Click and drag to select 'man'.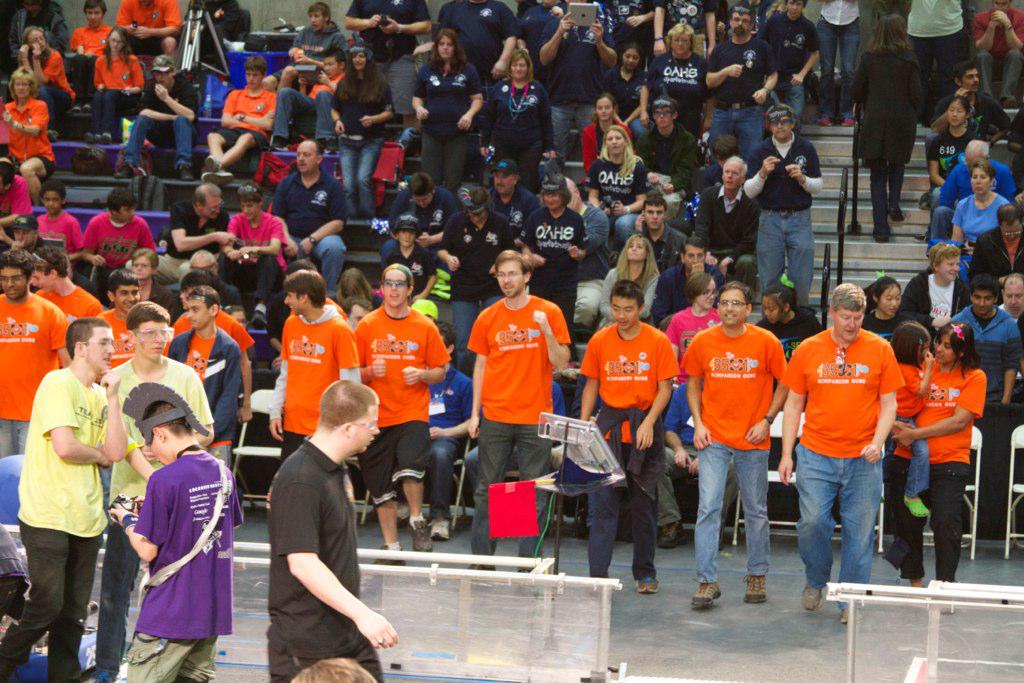
Selection: [86, 177, 157, 281].
